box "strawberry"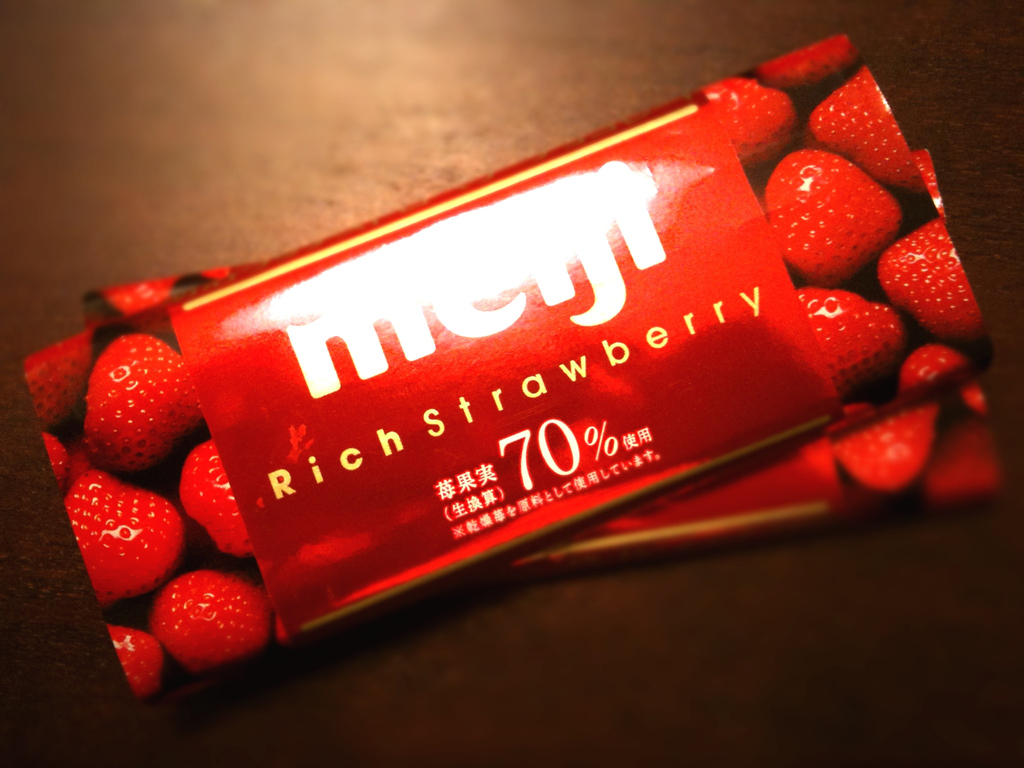
left=867, top=208, right=973, bottom=351
